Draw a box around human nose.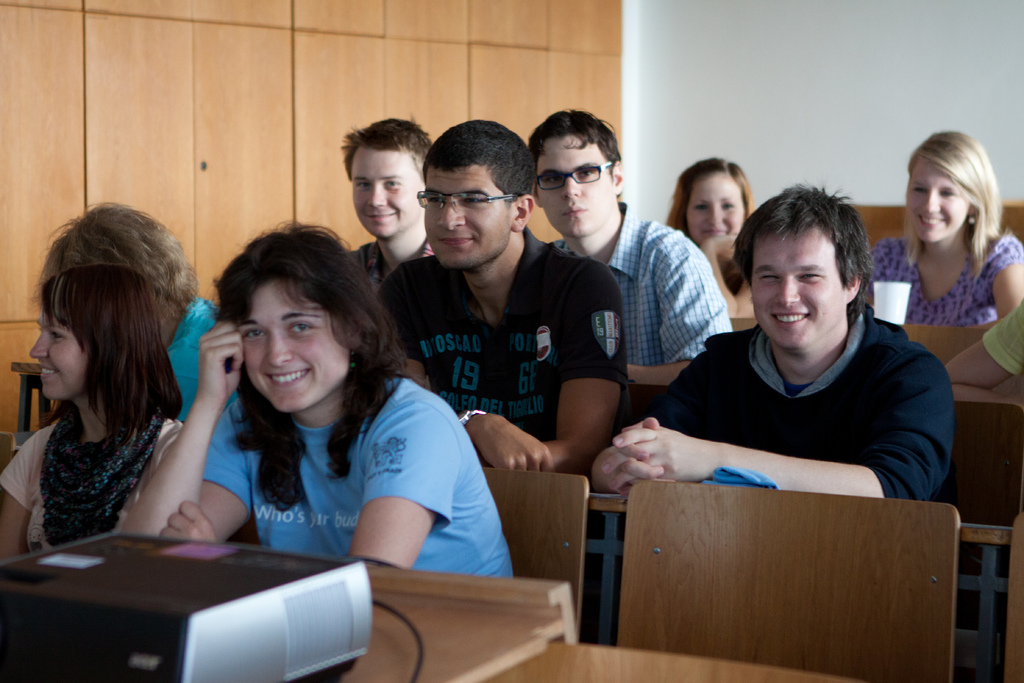
box=[775, 276, 800, 309].
